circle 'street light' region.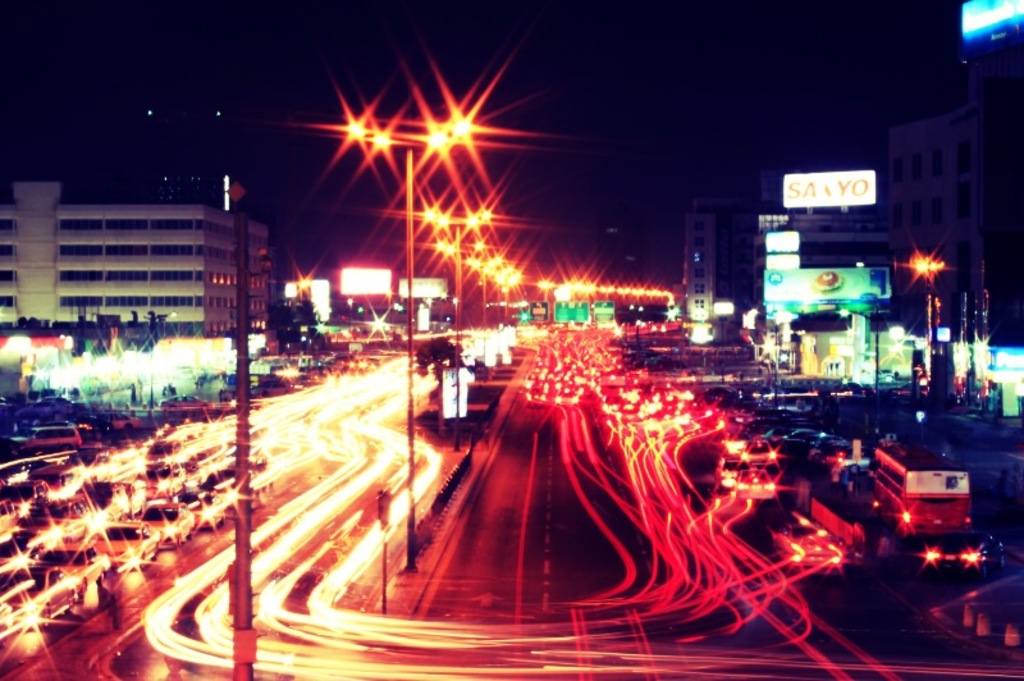
Region: crop(598, 289, 618, 300).
